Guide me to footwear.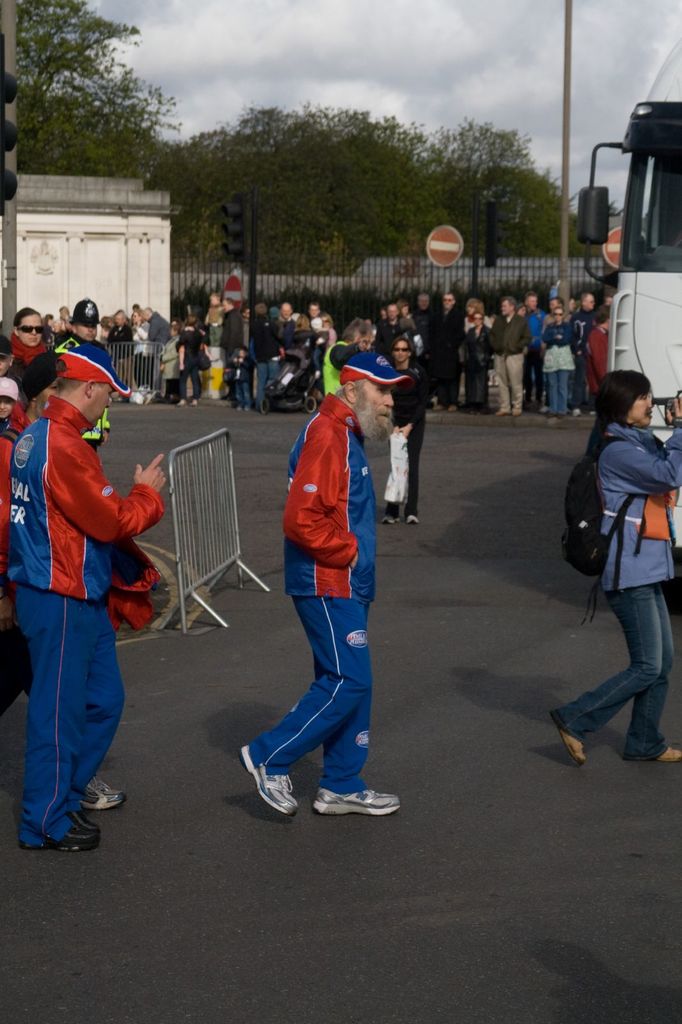
Guidance: pyautogui.locateOnScreen(647, 740, 681, 764).
